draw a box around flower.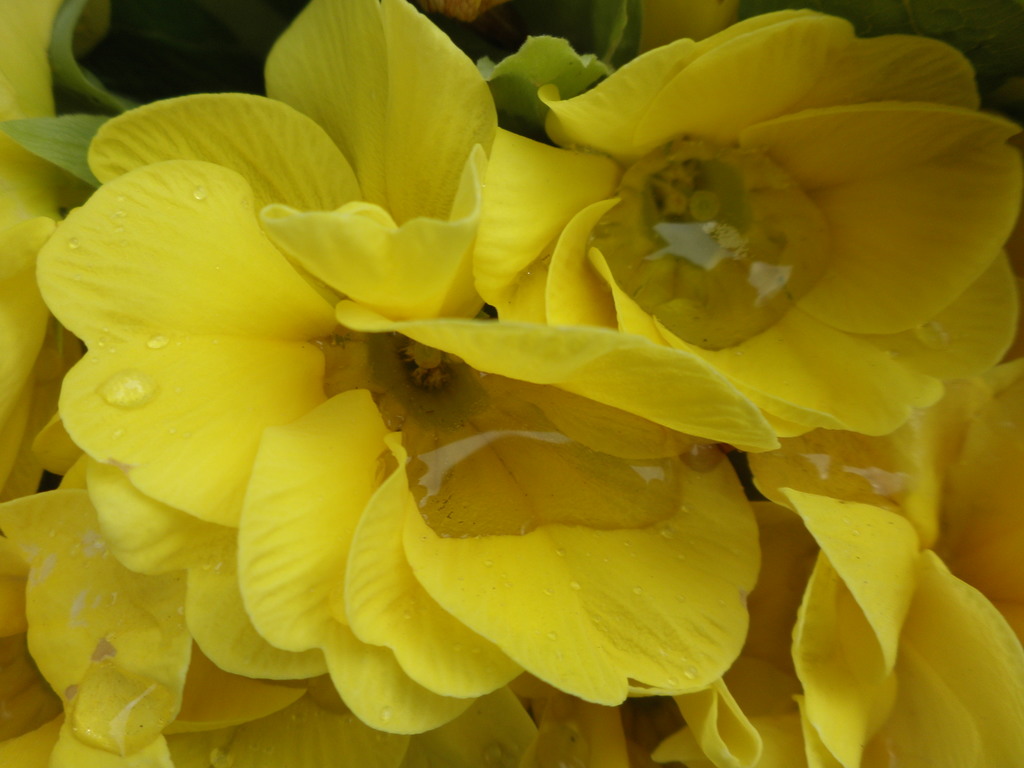
(left=474, top=3, right=997, bottom=401).
